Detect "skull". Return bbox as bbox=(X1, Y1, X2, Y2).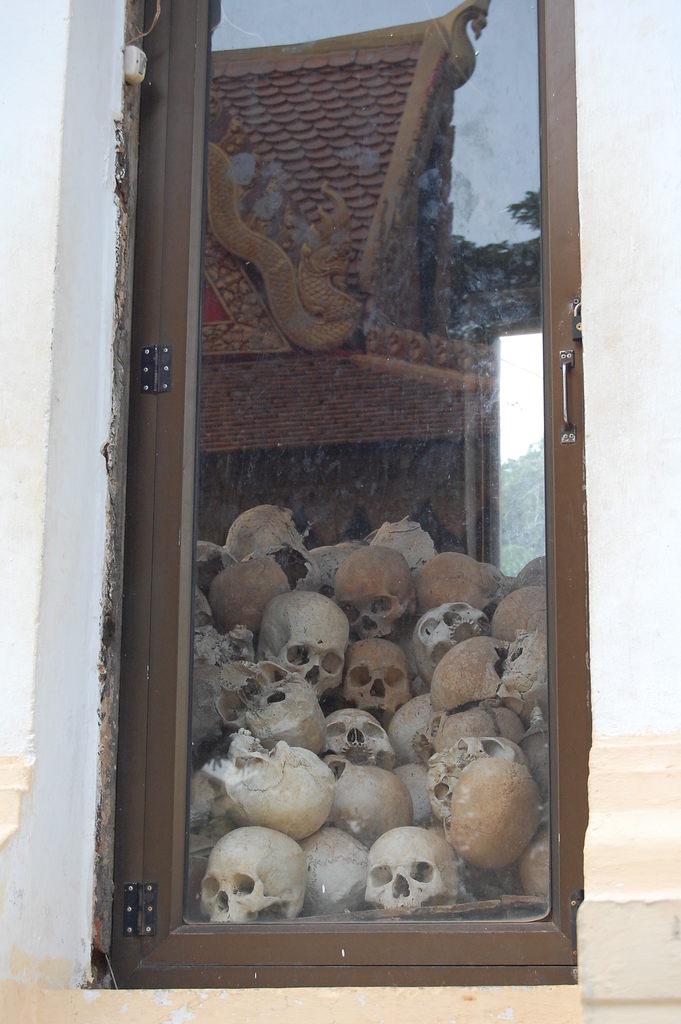
bbox=(218, 507, 299, 554).
